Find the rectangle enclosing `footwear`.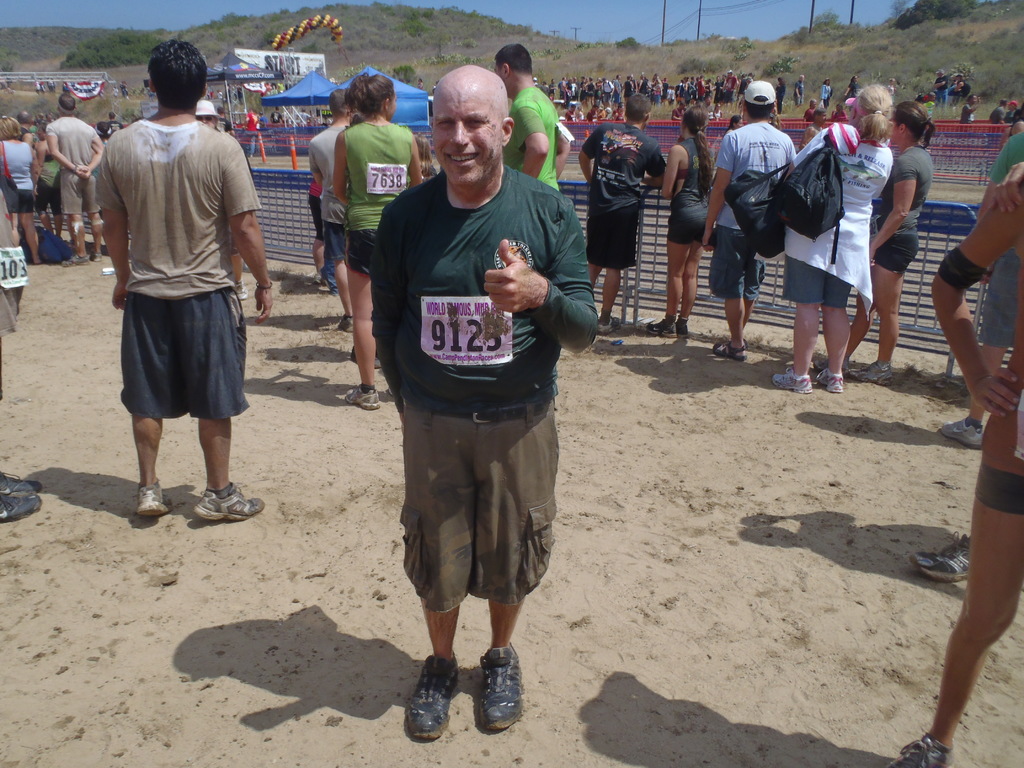
{"left": 54, "top": 252, "right": 90, "bottom": 270}.
